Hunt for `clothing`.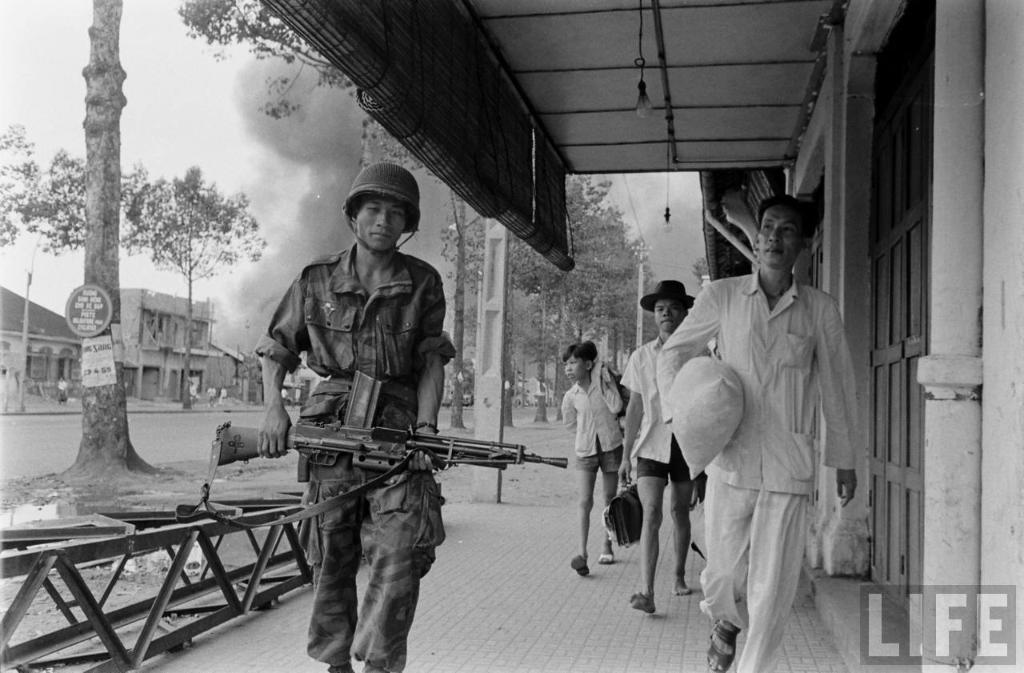
Hunted down at [left=614, top=333, right=690, bottom=479].
